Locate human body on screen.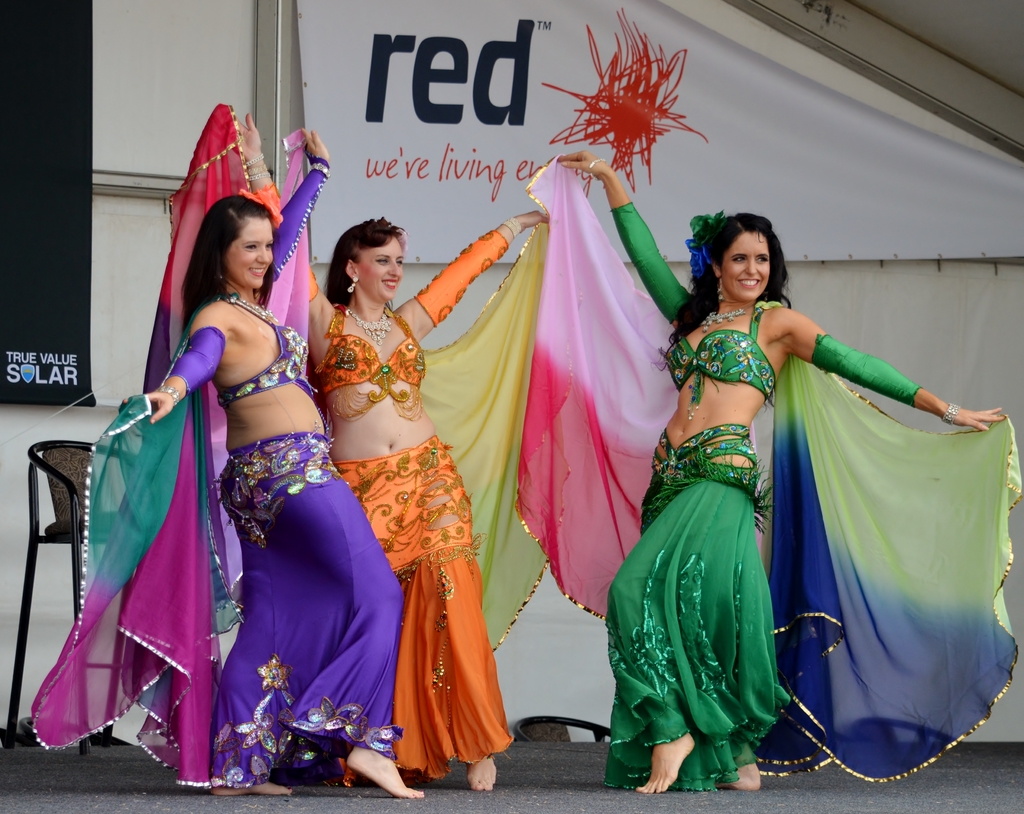
On screen at crop(293, 206, 548, 792).
